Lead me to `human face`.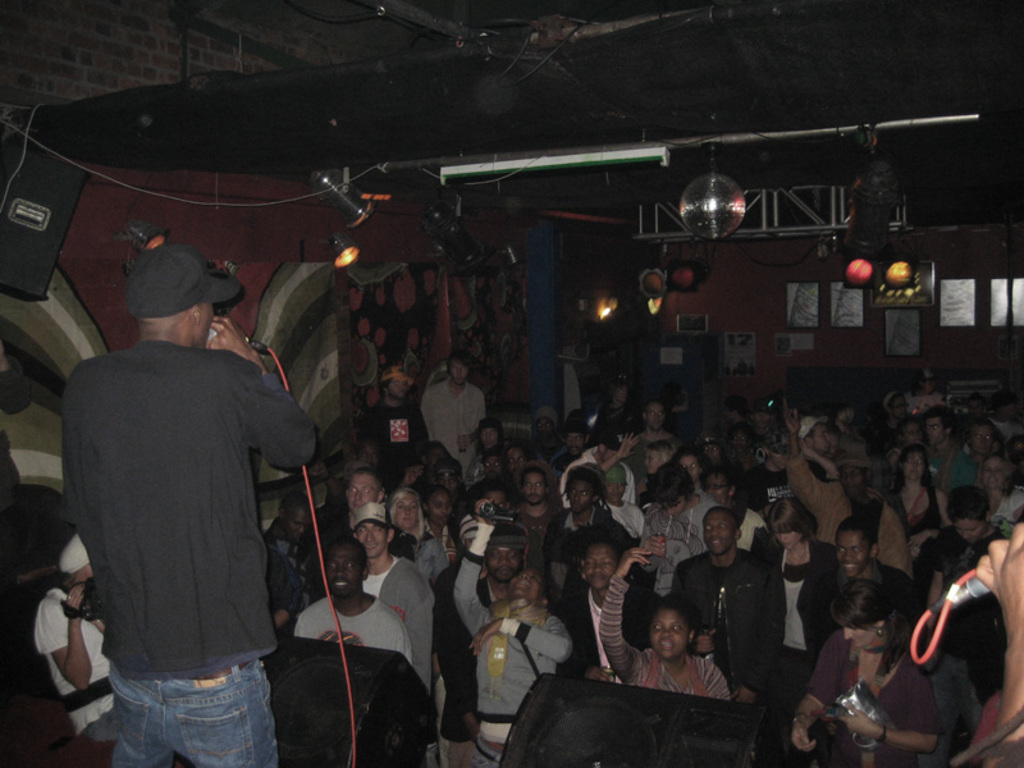
Lead to (812,422,828,453).
